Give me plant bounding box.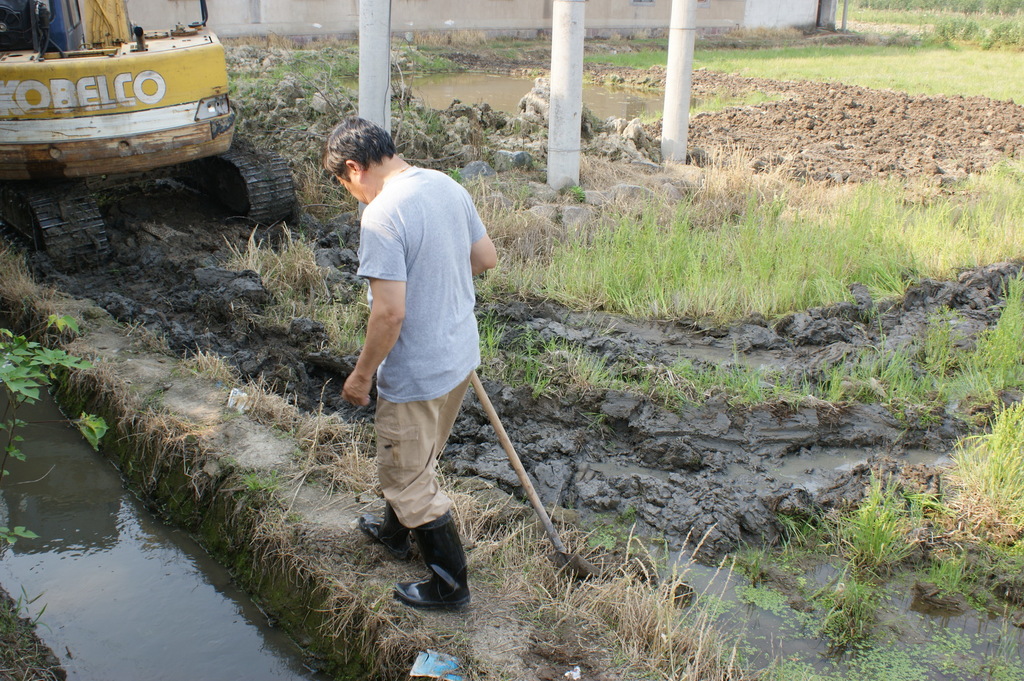
BBox(906, 367, 954, 428).
